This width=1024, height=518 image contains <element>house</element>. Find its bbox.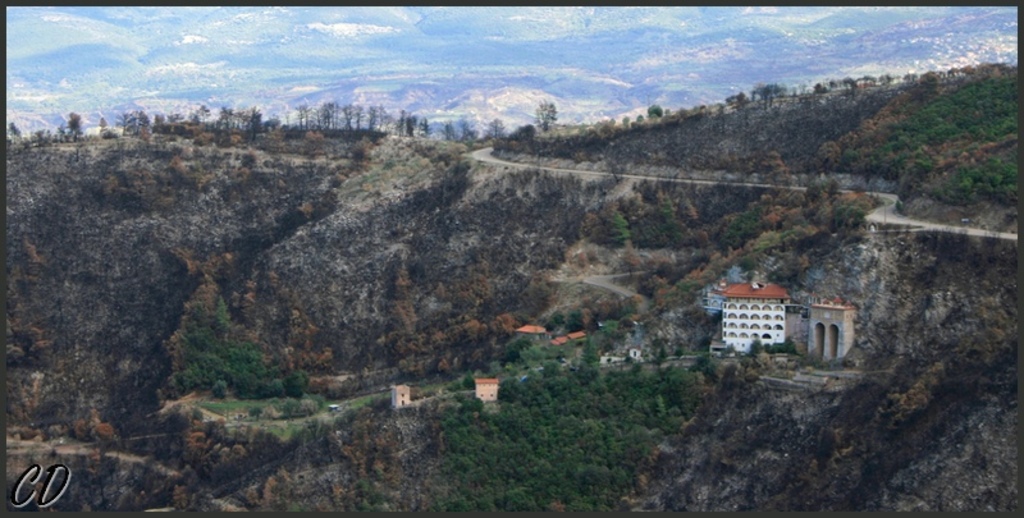
Rect(475, 377, 499, 403).
